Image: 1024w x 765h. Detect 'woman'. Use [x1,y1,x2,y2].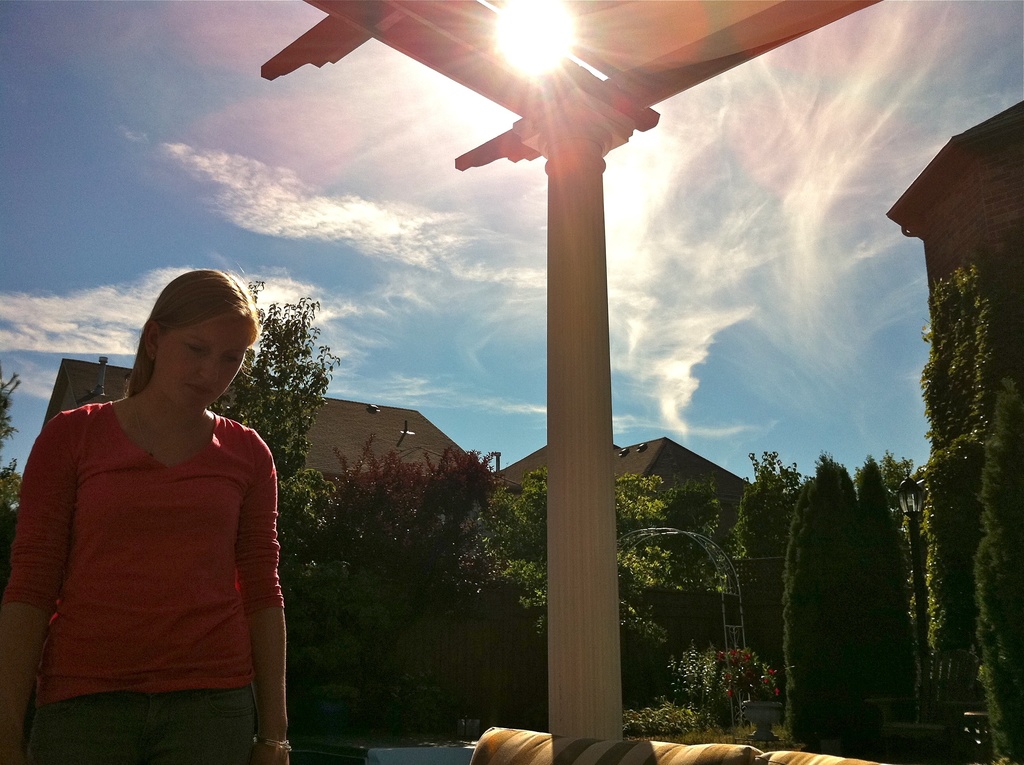
[0,259,305,763].
